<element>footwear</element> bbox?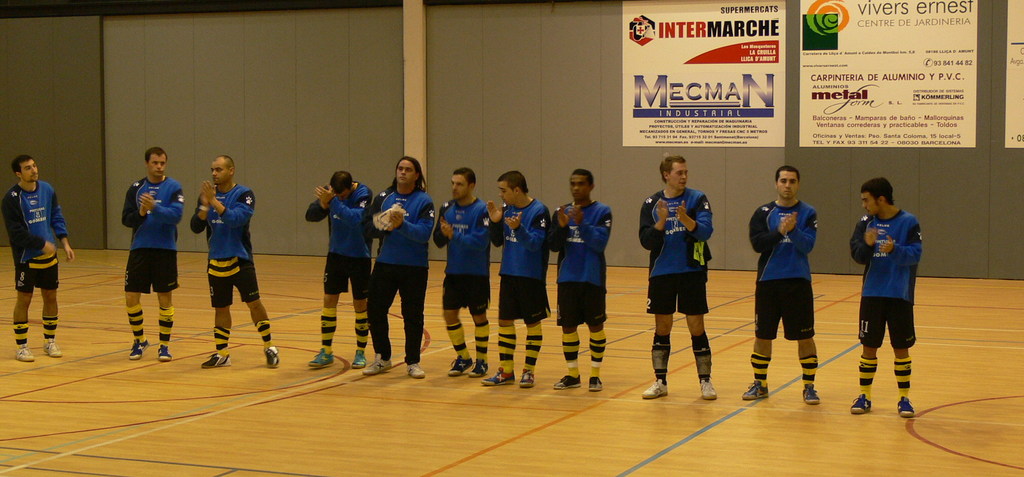
bbox(589, 375, 602, 393)
